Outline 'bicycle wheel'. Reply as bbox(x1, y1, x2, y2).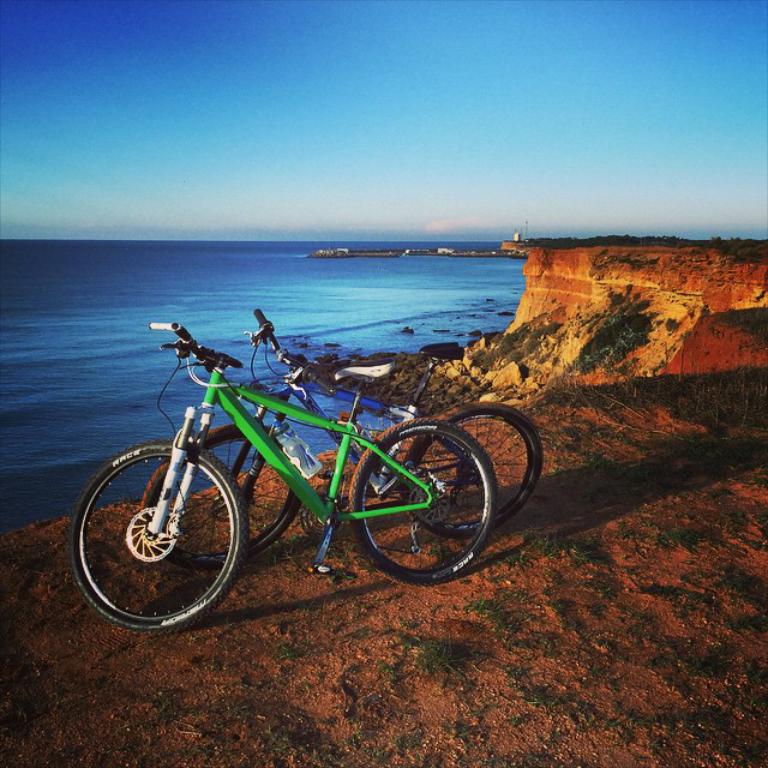
bbox(167, 424, 306, 569).
